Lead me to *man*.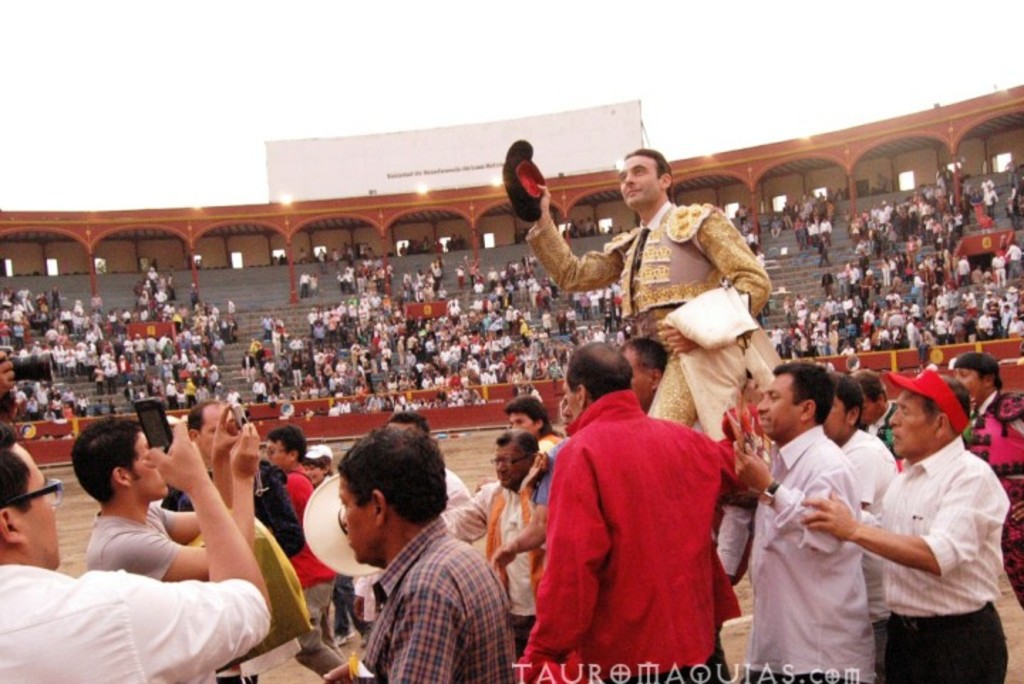
Lead to rect(947, 358, 1023, 482).
